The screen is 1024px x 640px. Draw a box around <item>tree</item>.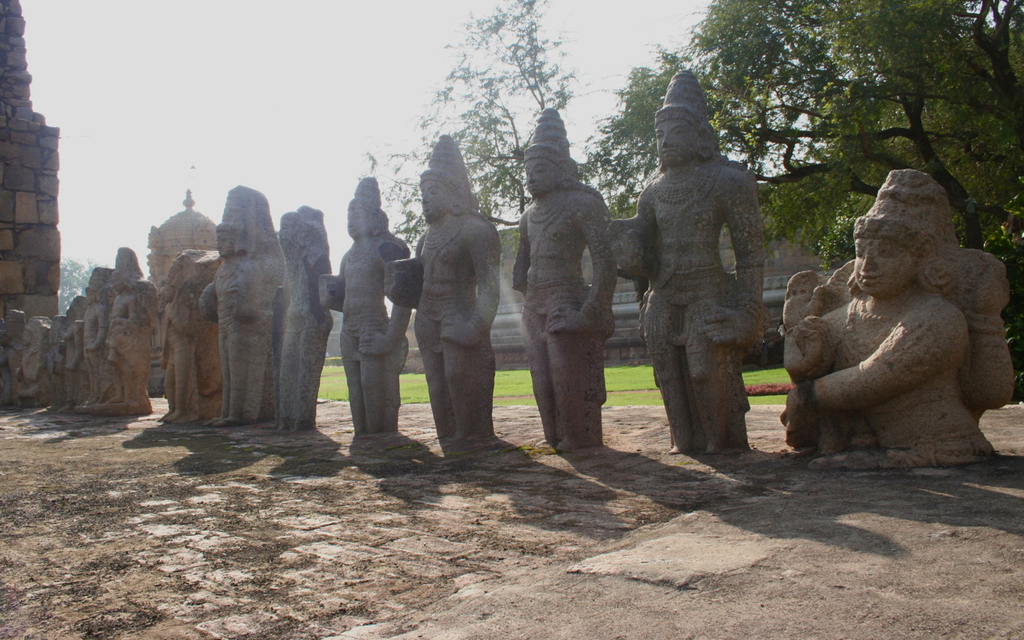
rect(568, 0, 1023, 333).
